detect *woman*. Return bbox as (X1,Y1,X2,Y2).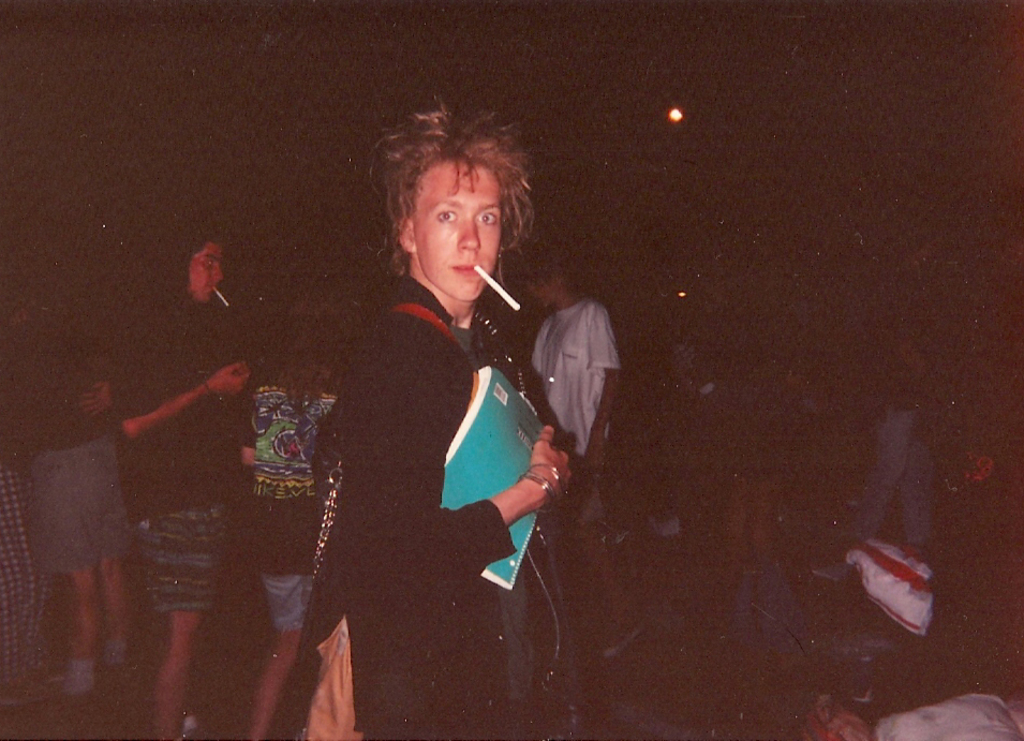
(526,242,633,667).
